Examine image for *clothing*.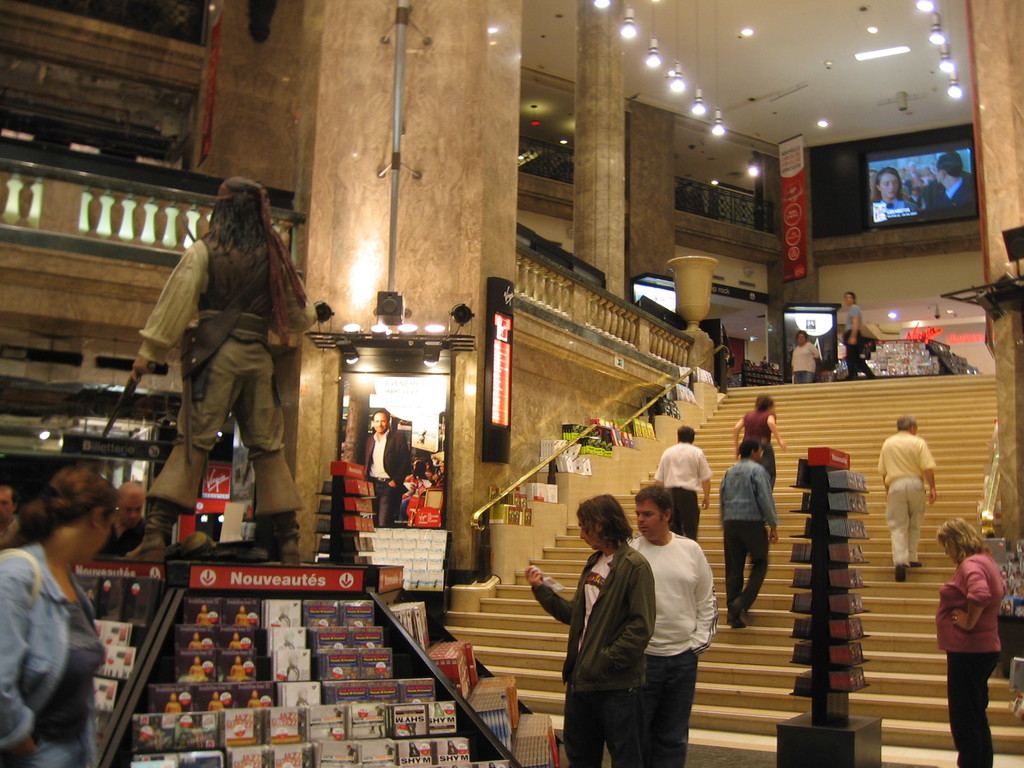
Examination result: x1=360 y1=426 x2=413 y2=526.
